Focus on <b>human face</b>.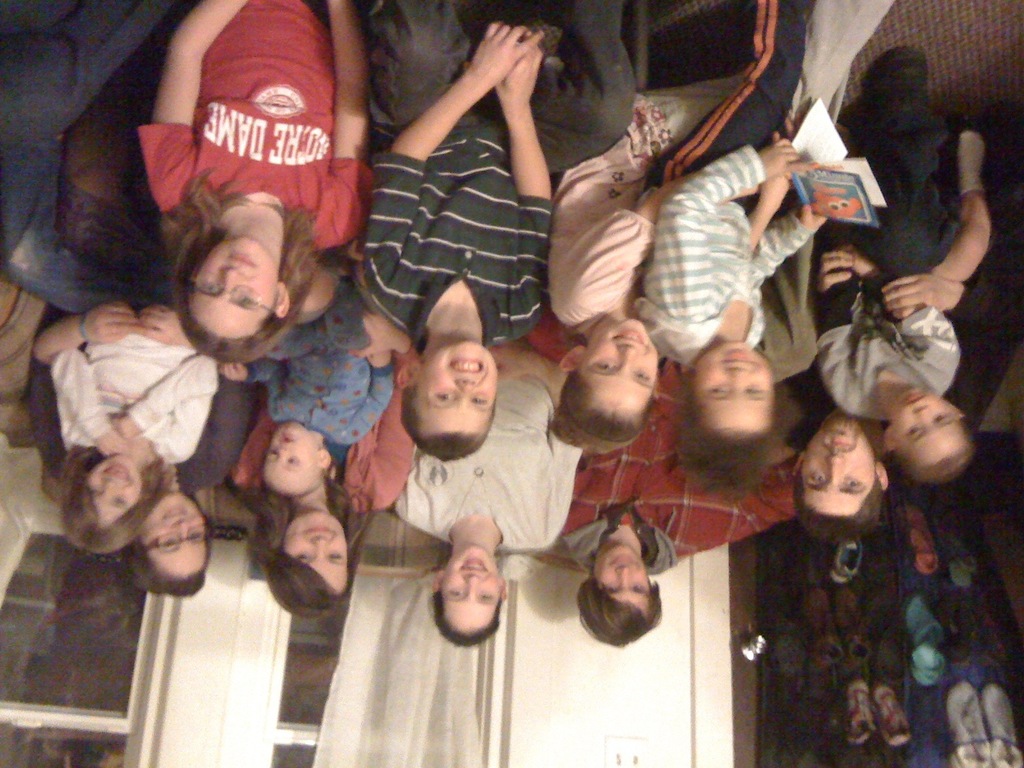
Focused at l=140, t=500, r=208, b=579.
